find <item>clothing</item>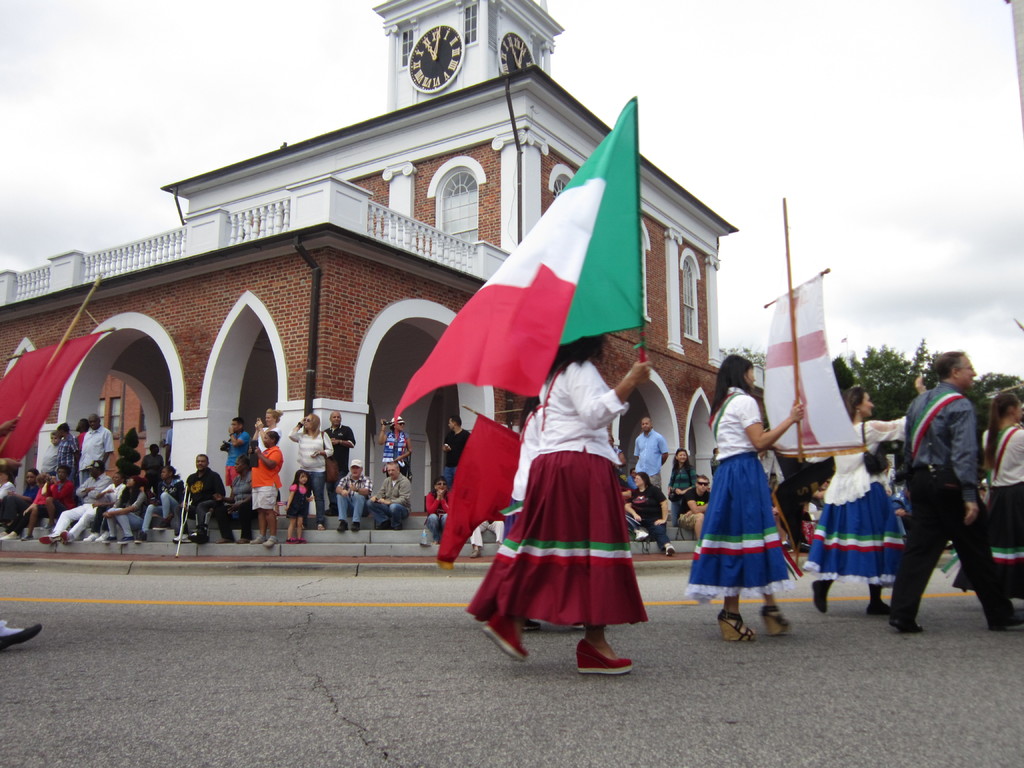
region(369, 474, 413, 527)
